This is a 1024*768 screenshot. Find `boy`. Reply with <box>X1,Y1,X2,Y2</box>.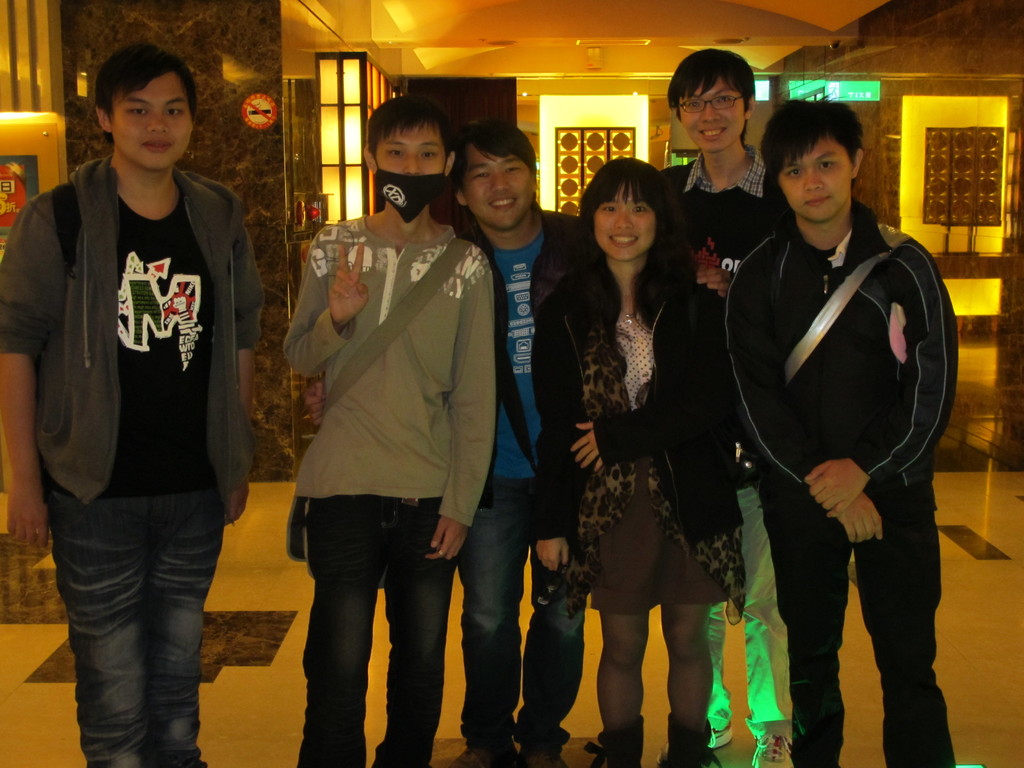
<box>719,104,958,766</box>.
